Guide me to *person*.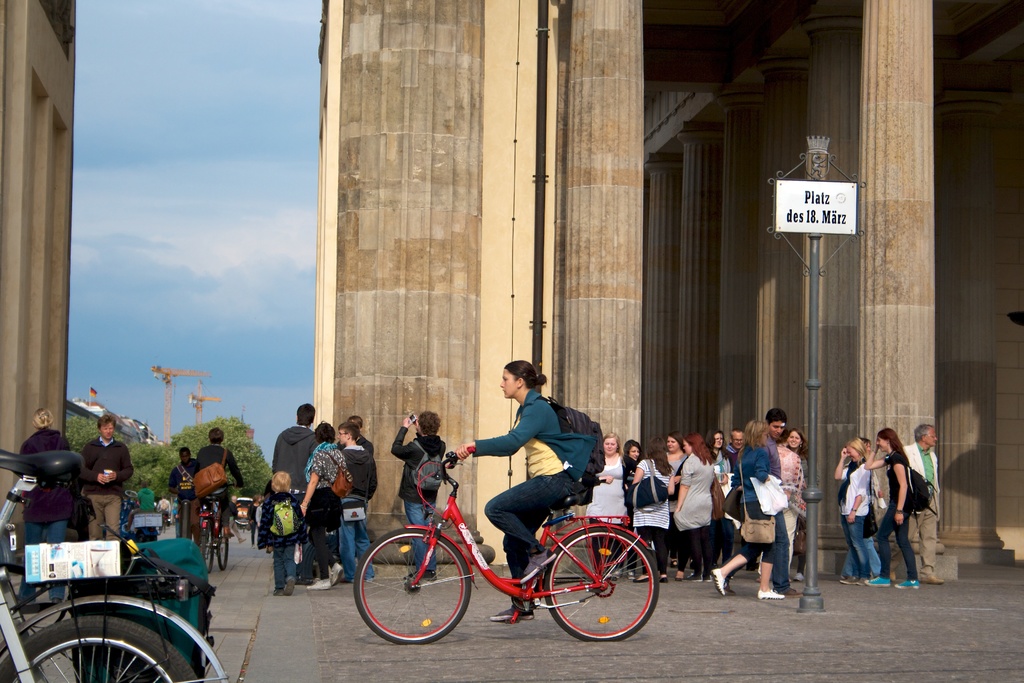
Guidance: 619/437/645/522.
